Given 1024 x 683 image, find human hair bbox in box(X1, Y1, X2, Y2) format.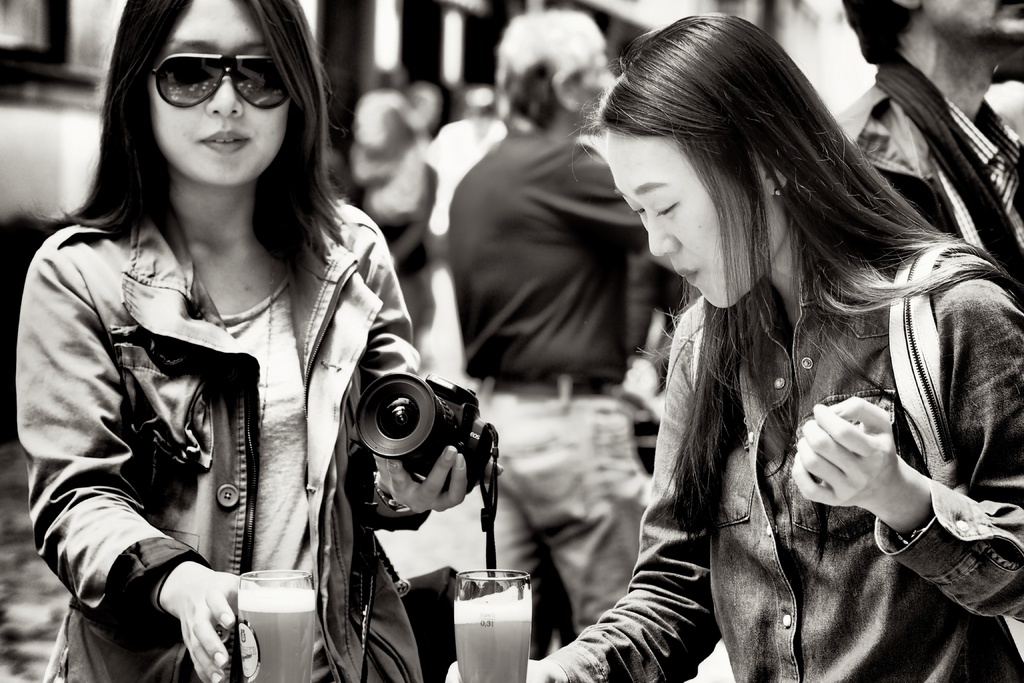
box(841, 0, 916, 69).
